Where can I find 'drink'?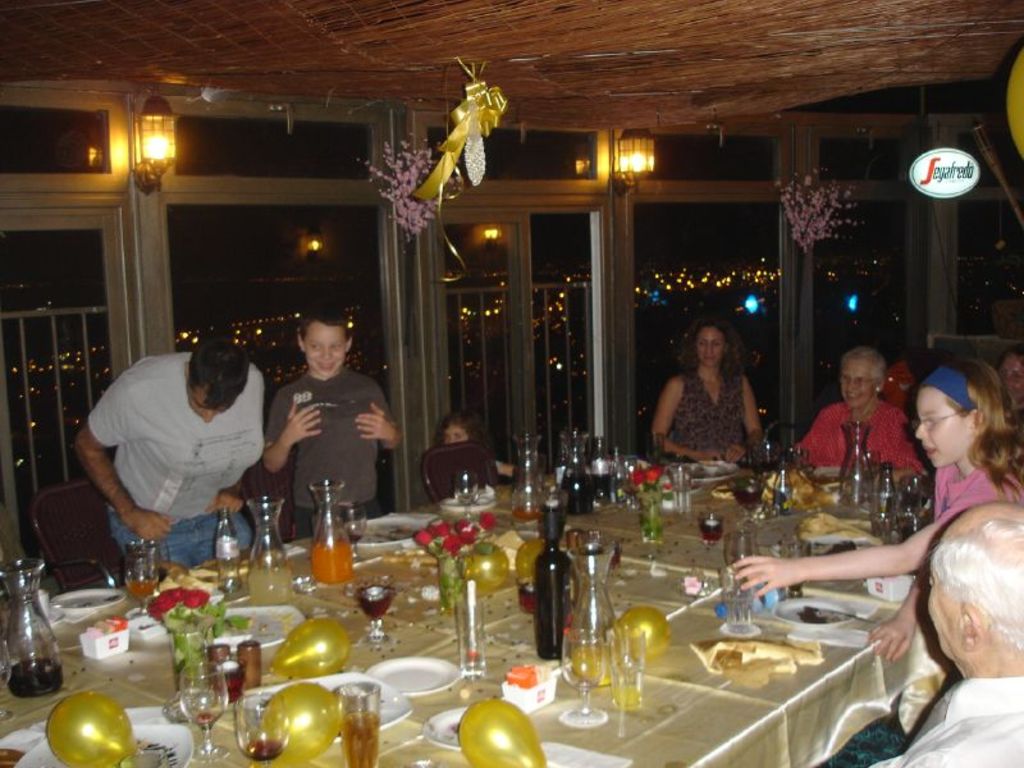
You can find it at {"x1": 246, "y1": 737, "x2": 285, "y2": 756}.
